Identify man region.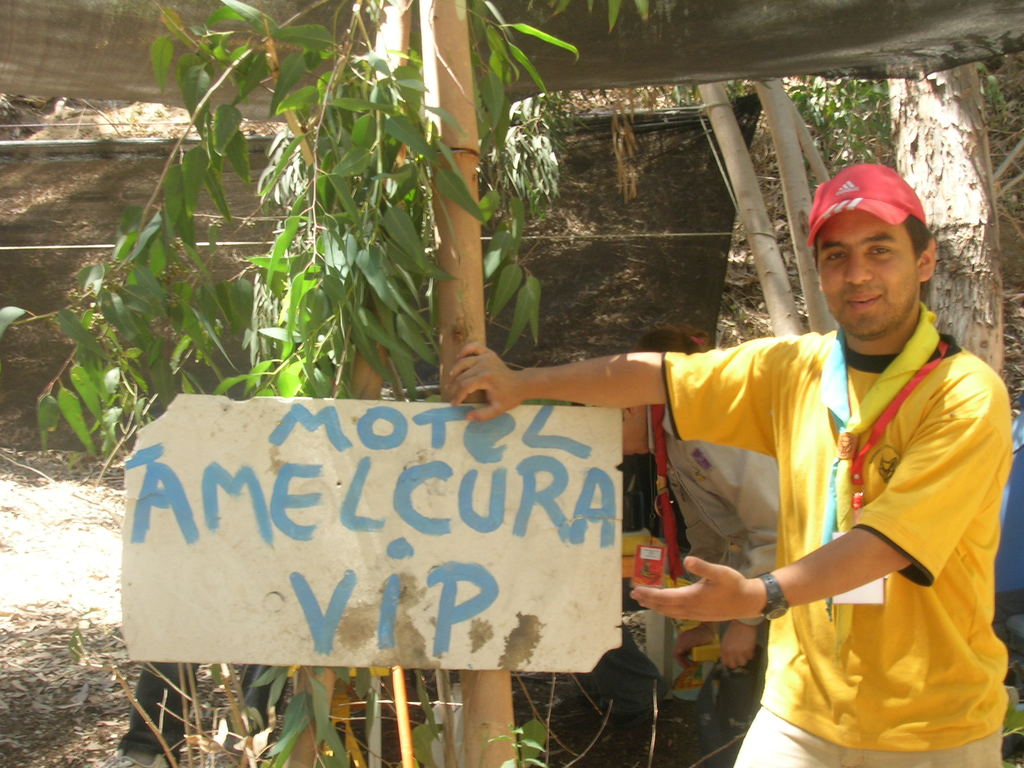
Region: BBox(527, 175, 991, 755).
